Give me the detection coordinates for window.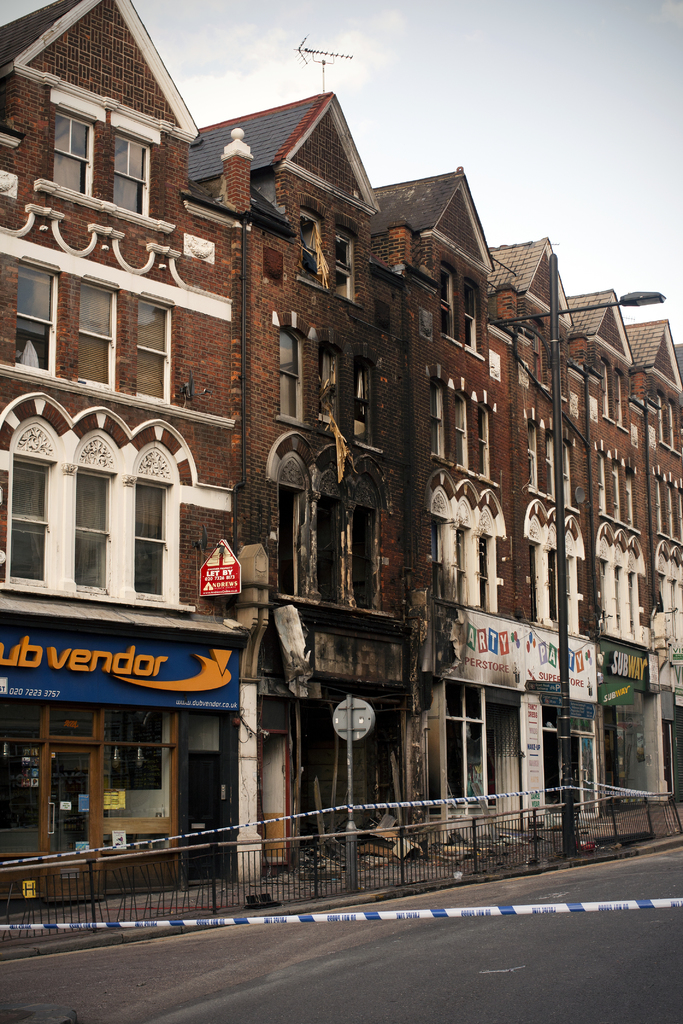
(456,380,472,469).
